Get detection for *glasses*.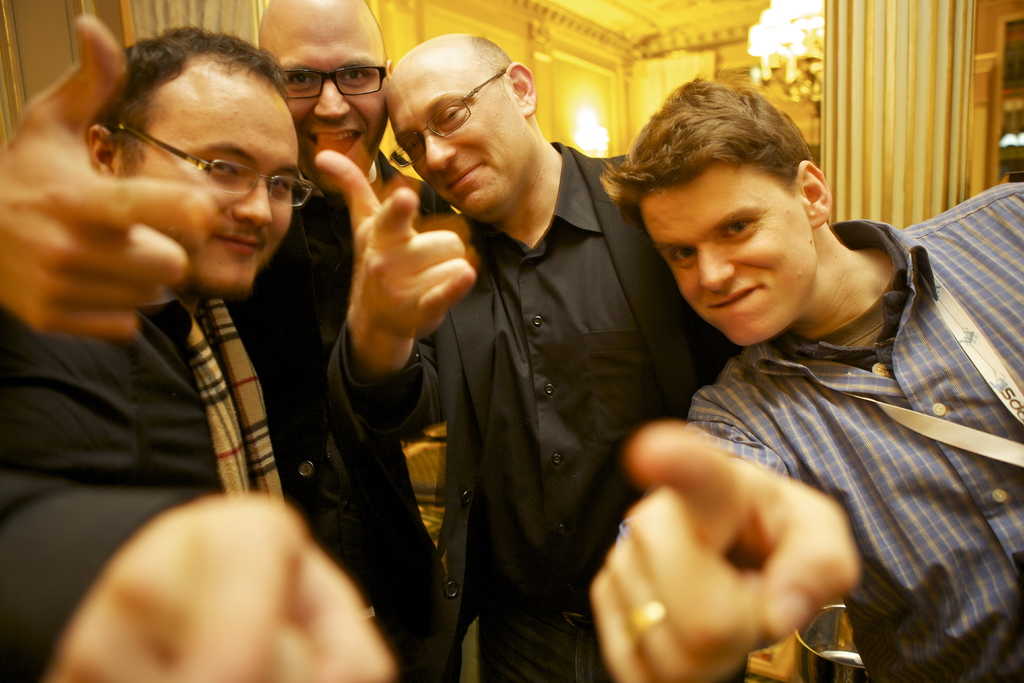
Detection: <region>259, 47, 384, 97</region>.
